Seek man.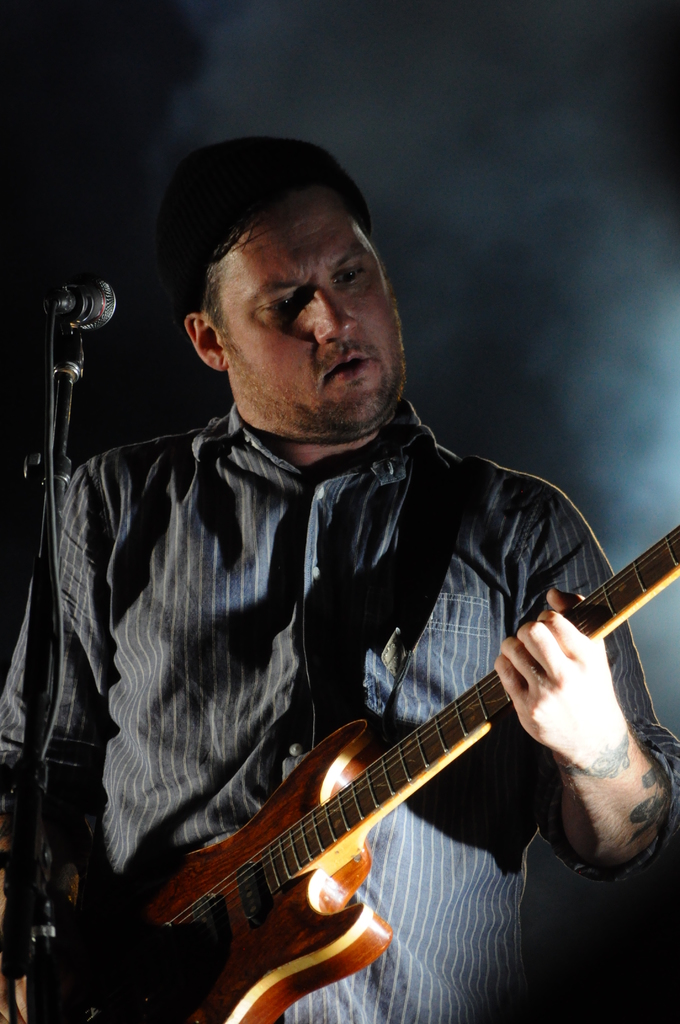
(x1=22, y1=134, x2=644, y2=963).
